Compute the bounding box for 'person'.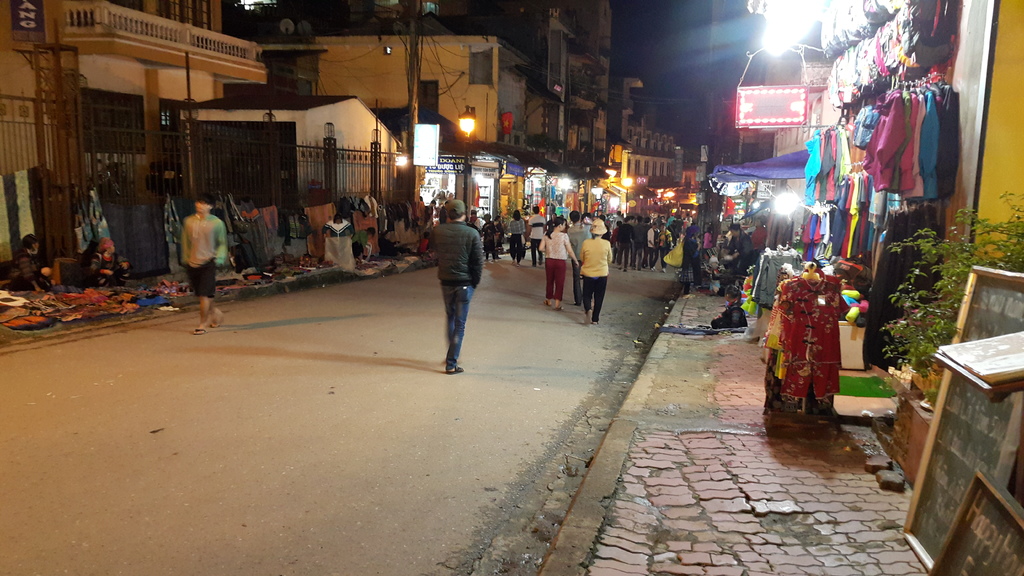
[351, 224, 378, 268].
